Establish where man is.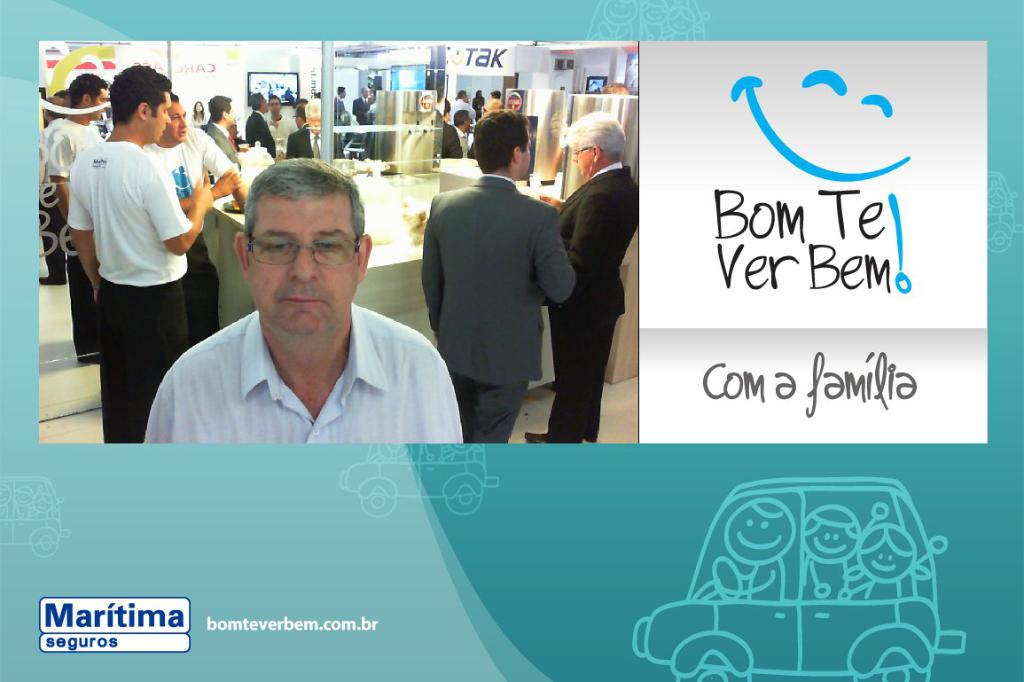
Established at select_region(449, 109, 471, 158).
